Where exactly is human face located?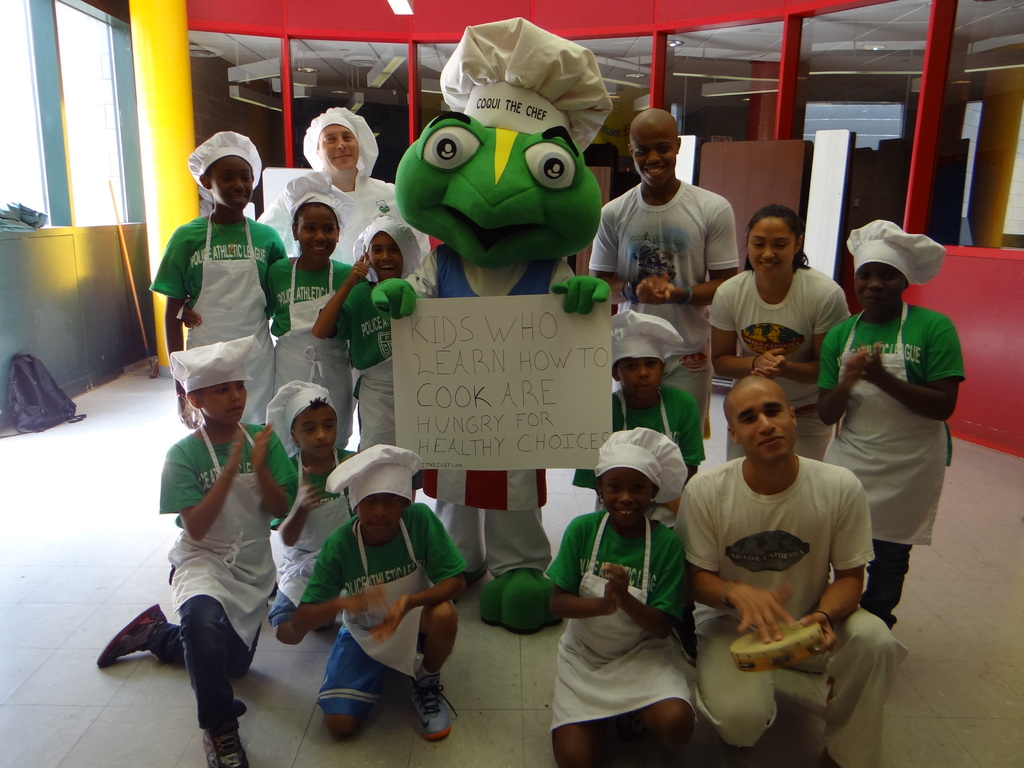
Its bounding box is Rect(212, 157, 252, 210).
